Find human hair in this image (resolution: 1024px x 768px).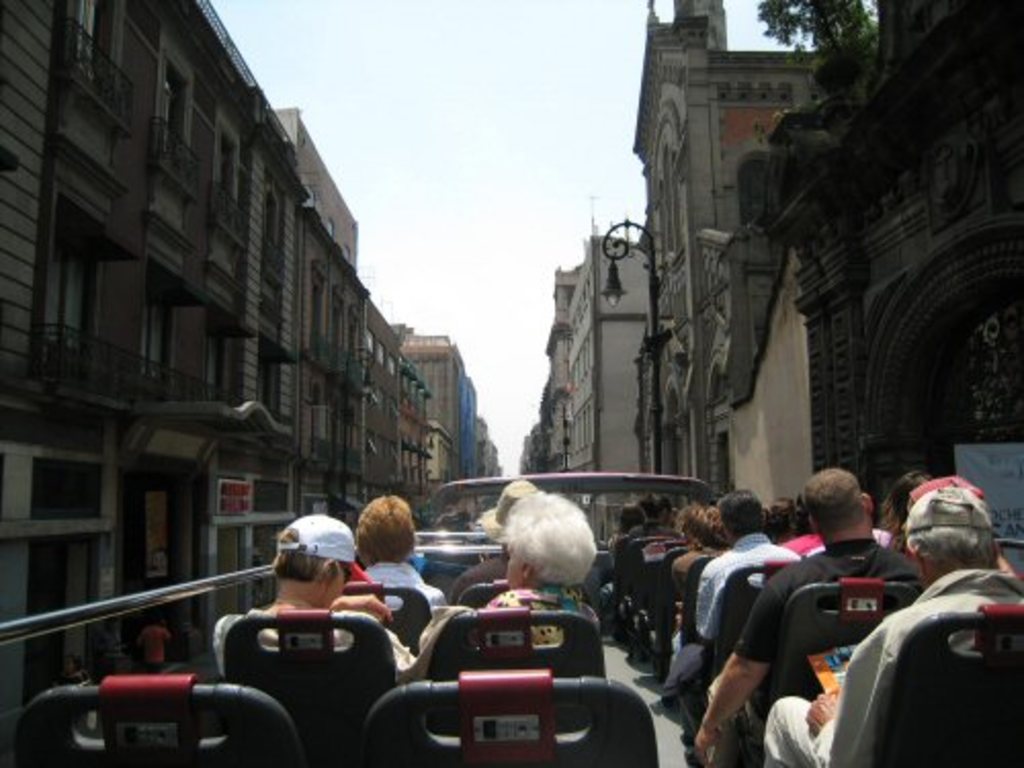
detection(692, 508, 725, 549).
